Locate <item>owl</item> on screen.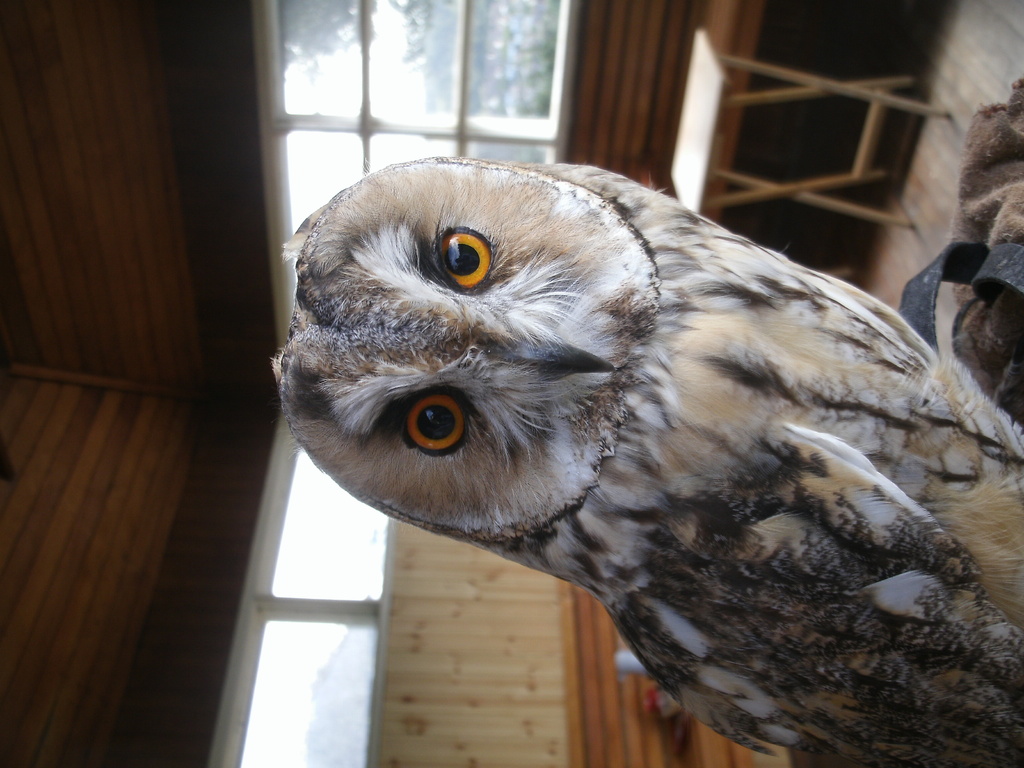
On screen at x1=269 y1=150 x2=1023 y2=767.
